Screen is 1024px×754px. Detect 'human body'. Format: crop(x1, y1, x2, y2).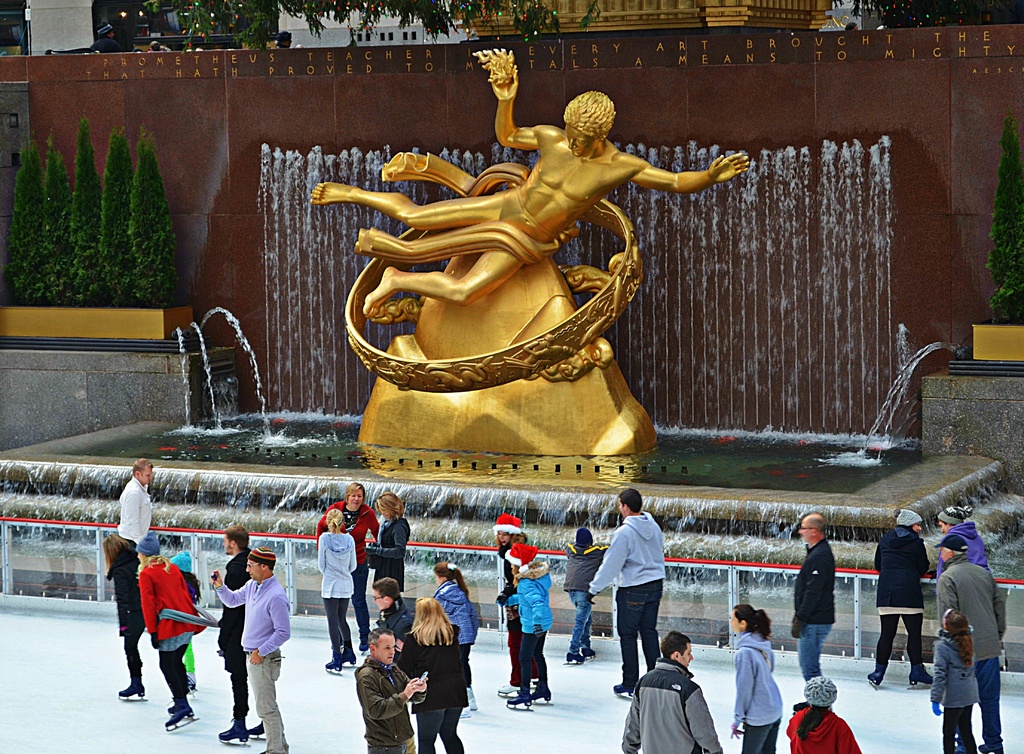
crop(412, 599, 468, 752).
